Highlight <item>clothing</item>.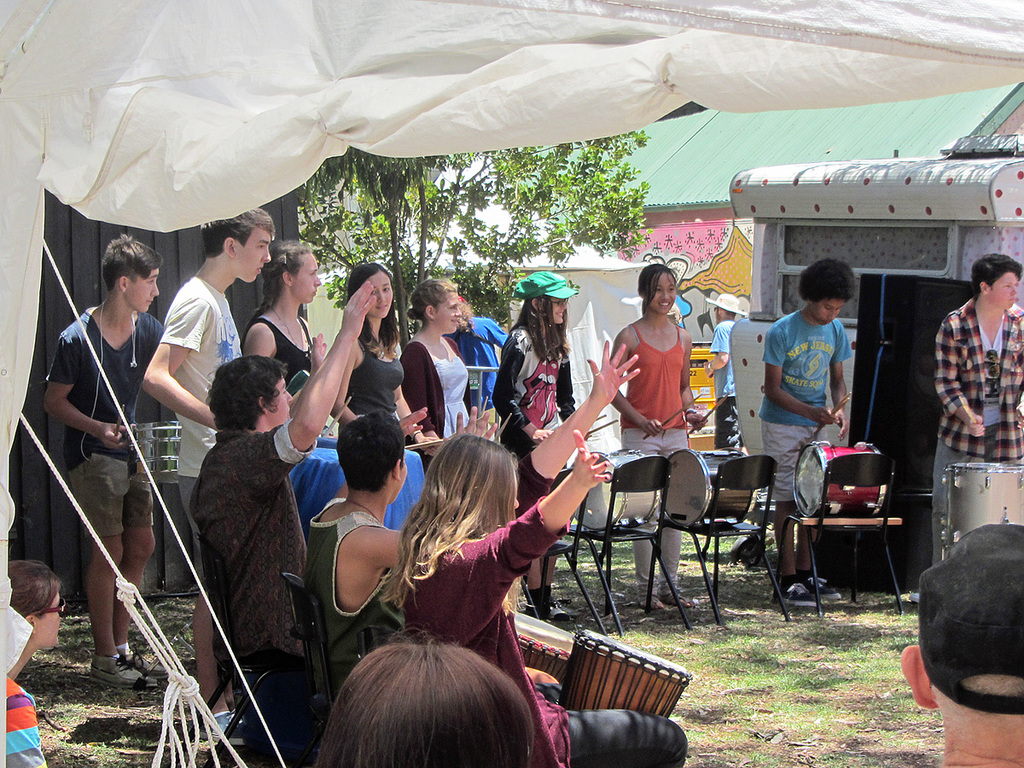
Highlighted region: 408:491:691:767.
